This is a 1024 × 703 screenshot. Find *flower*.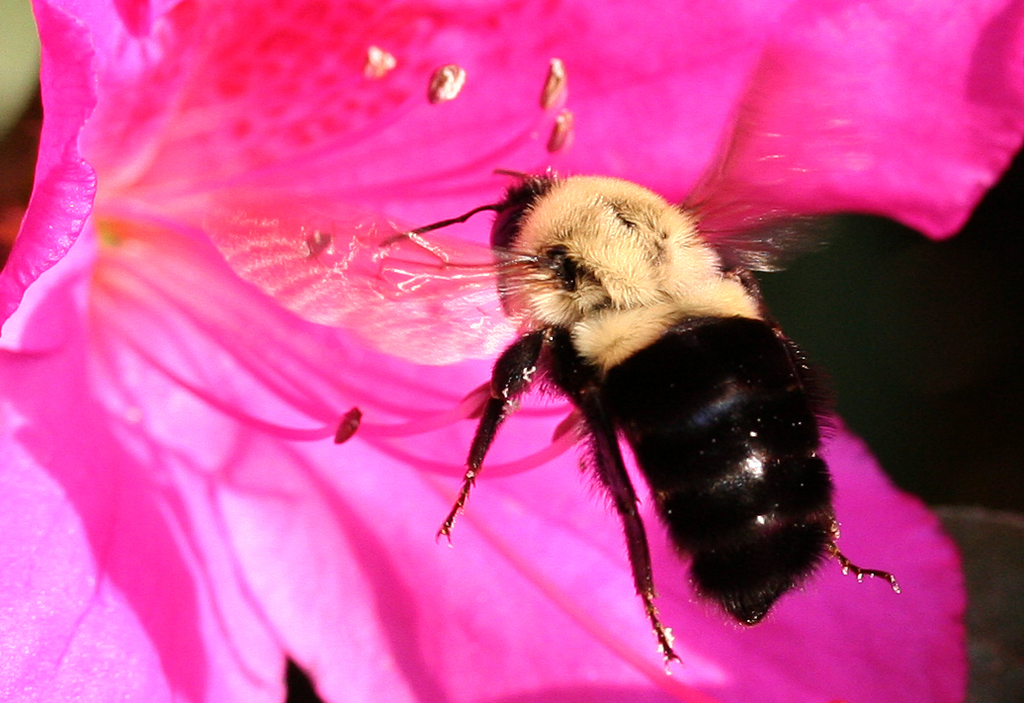
Bounding box: [x1=0, y1=0, x2=1023, y2=672].
